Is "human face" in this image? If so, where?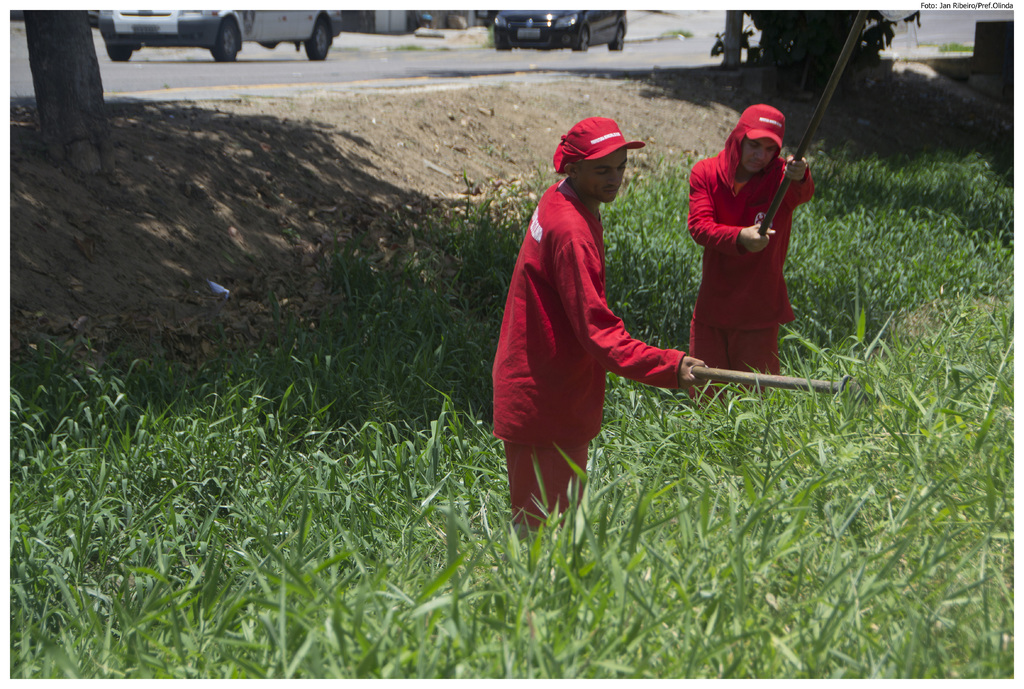
Yes, at [580,151,625,202].
